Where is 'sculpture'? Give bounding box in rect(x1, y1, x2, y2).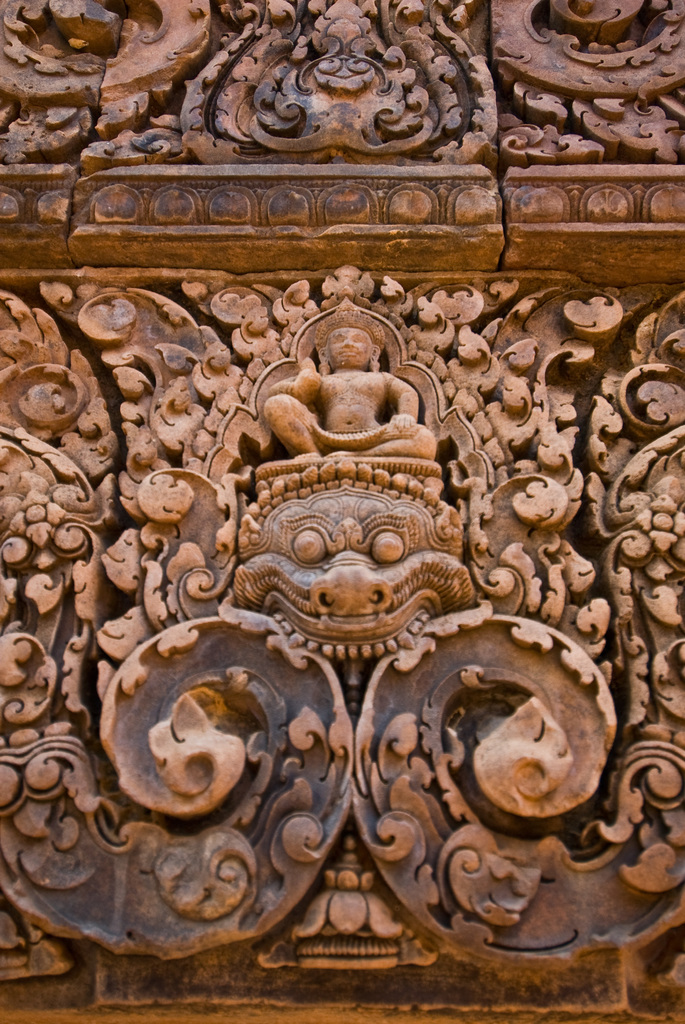
rect(0, 0, 684, 1023).
